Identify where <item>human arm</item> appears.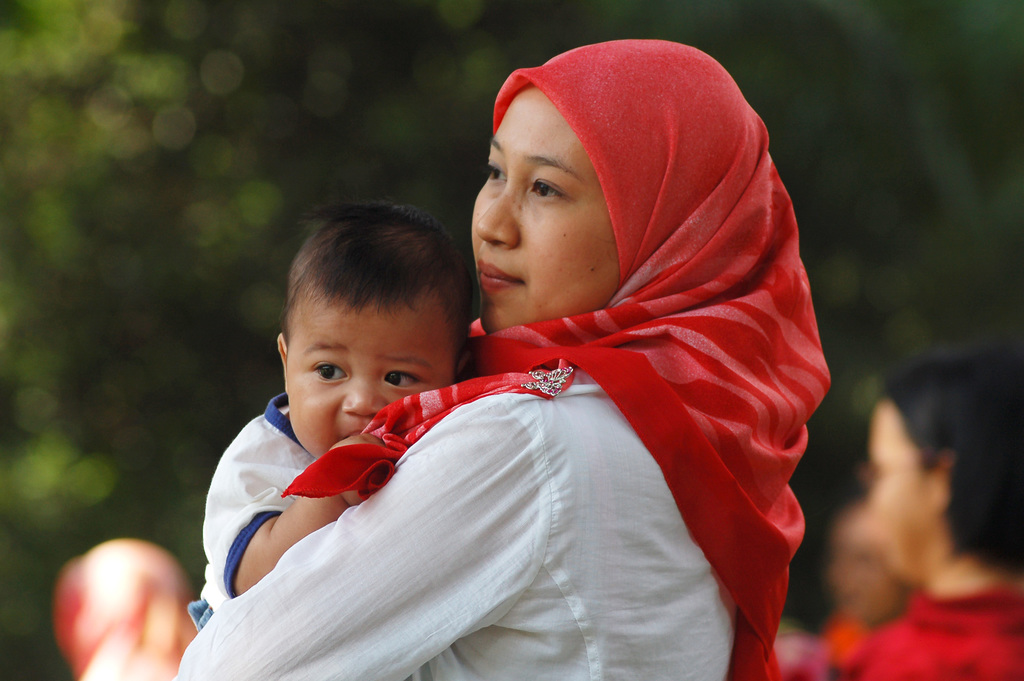
Appears at [x1=184, y1=411, x2=543, y2=680].
